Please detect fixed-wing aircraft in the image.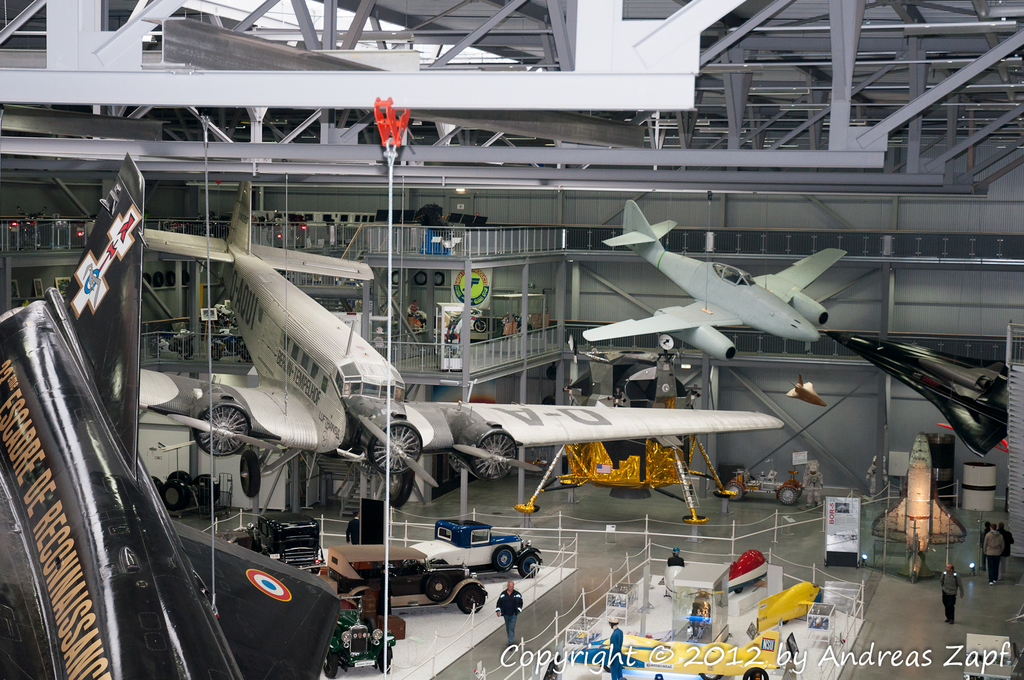
<region>0, 155, 340, 679</region>.
